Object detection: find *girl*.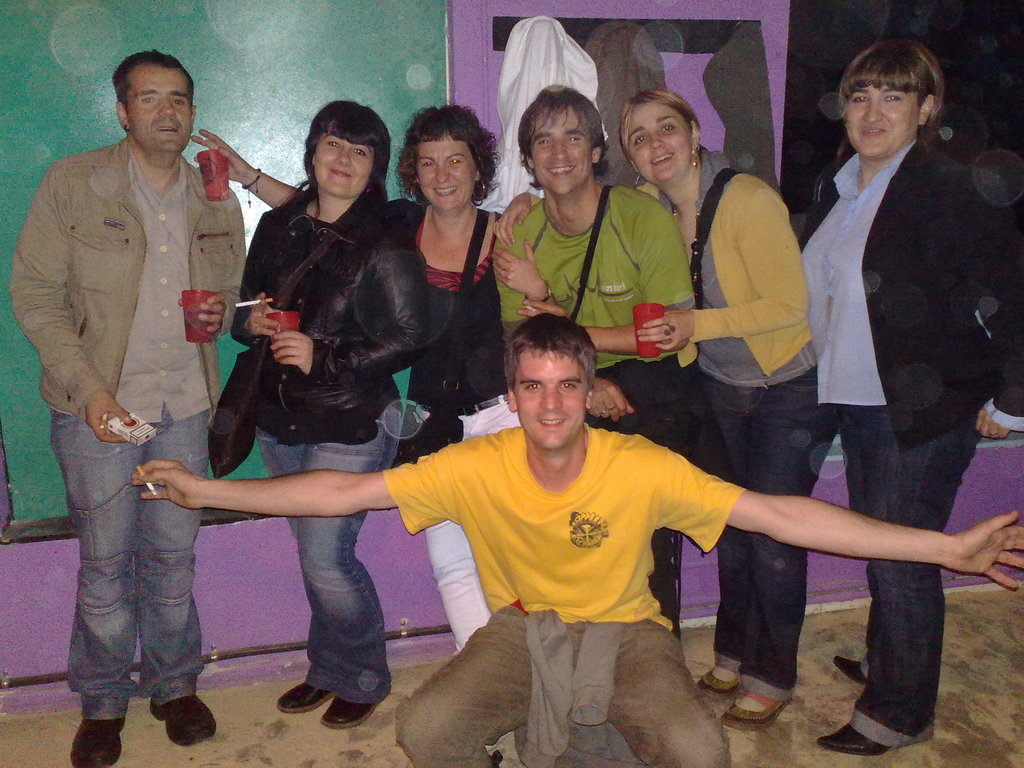
(x1=492, y1=90, x2=840, y2=734).
